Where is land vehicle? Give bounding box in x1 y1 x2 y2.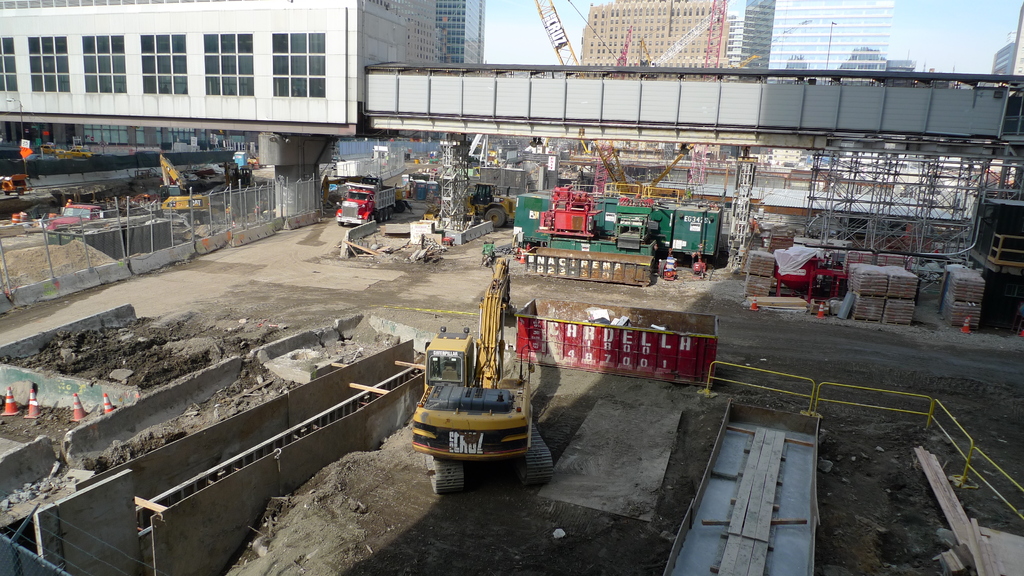
337 181 399 227.
